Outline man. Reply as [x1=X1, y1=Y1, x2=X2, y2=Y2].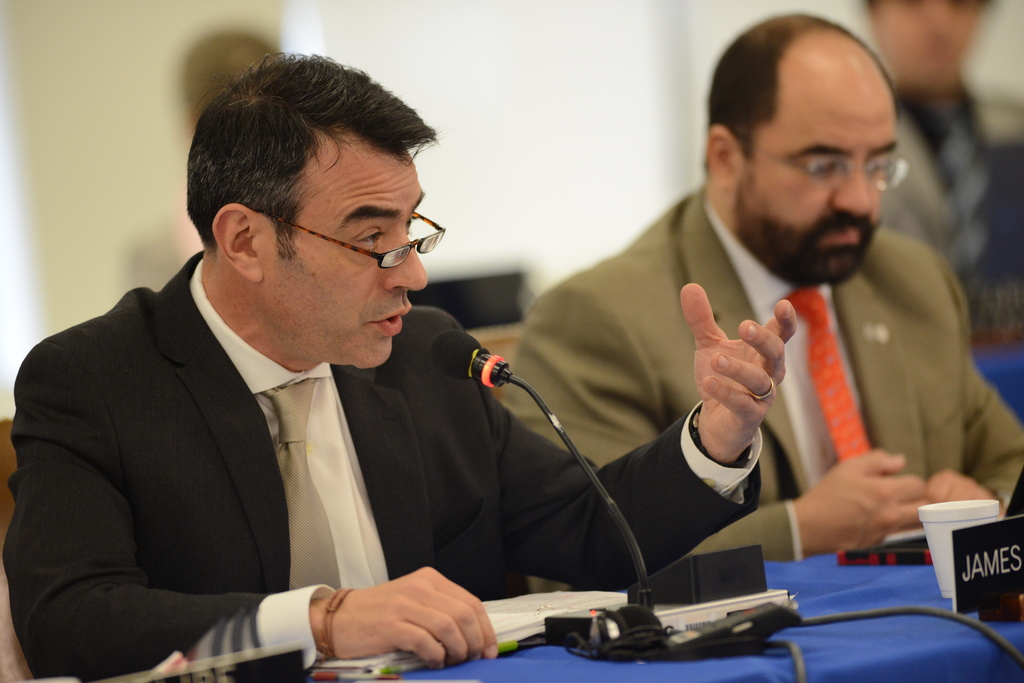
[x1=876, y1=0, x2=1023, y2=330].
